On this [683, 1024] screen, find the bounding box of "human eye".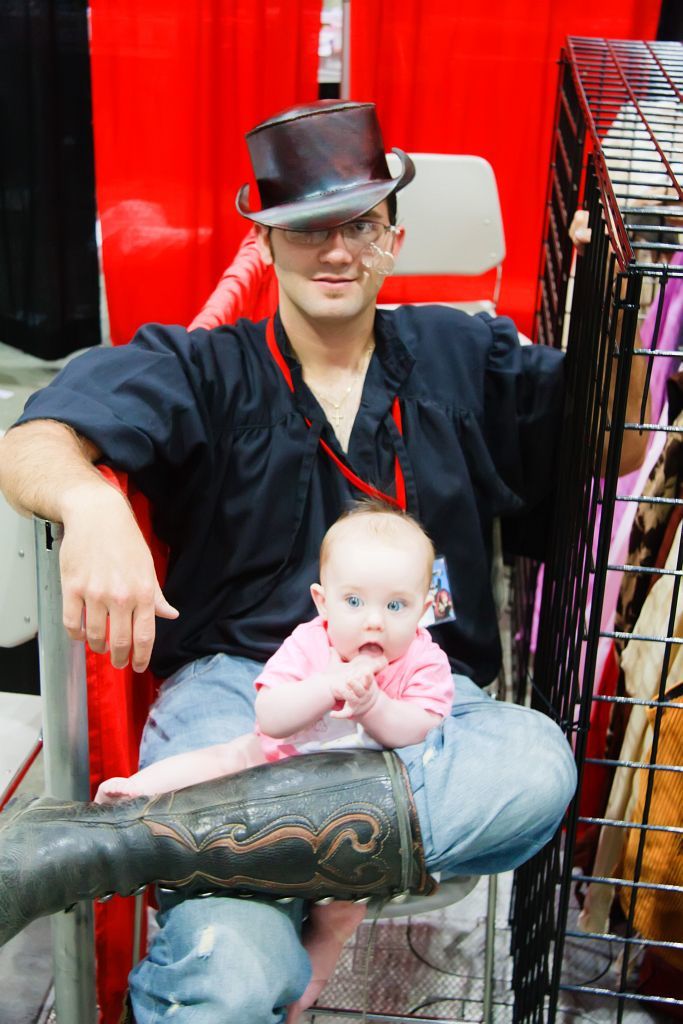
Bounding box: [339,591,366,610].
